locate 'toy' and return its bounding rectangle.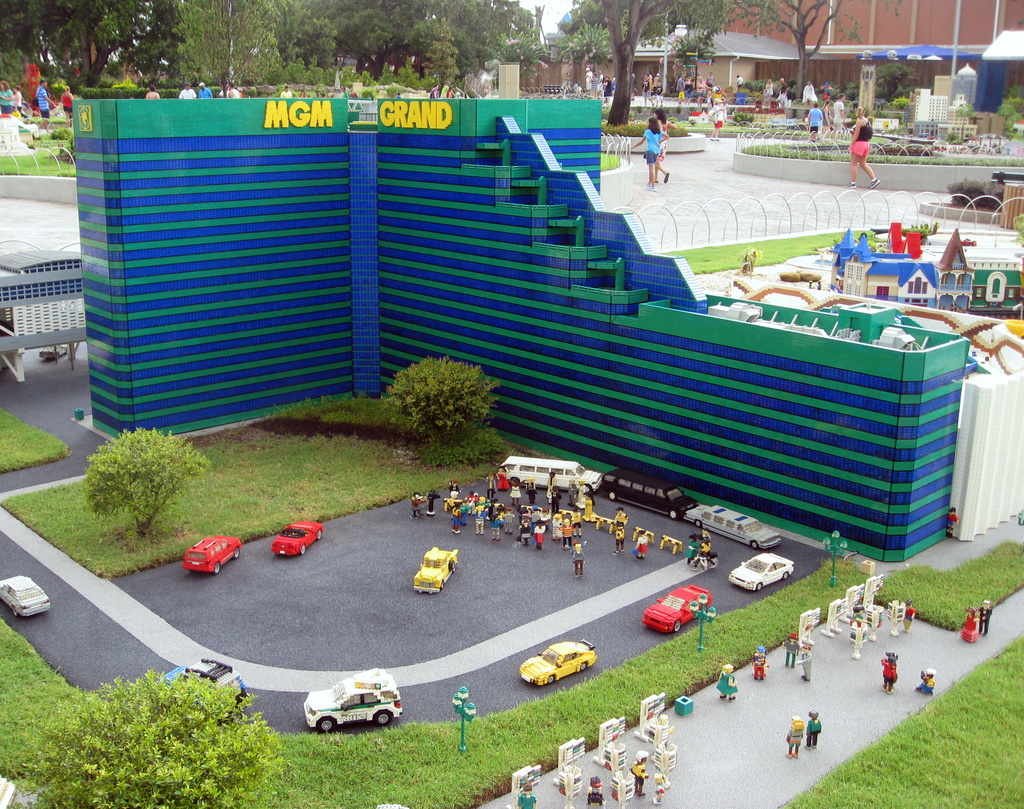
[160,657,249,702].
